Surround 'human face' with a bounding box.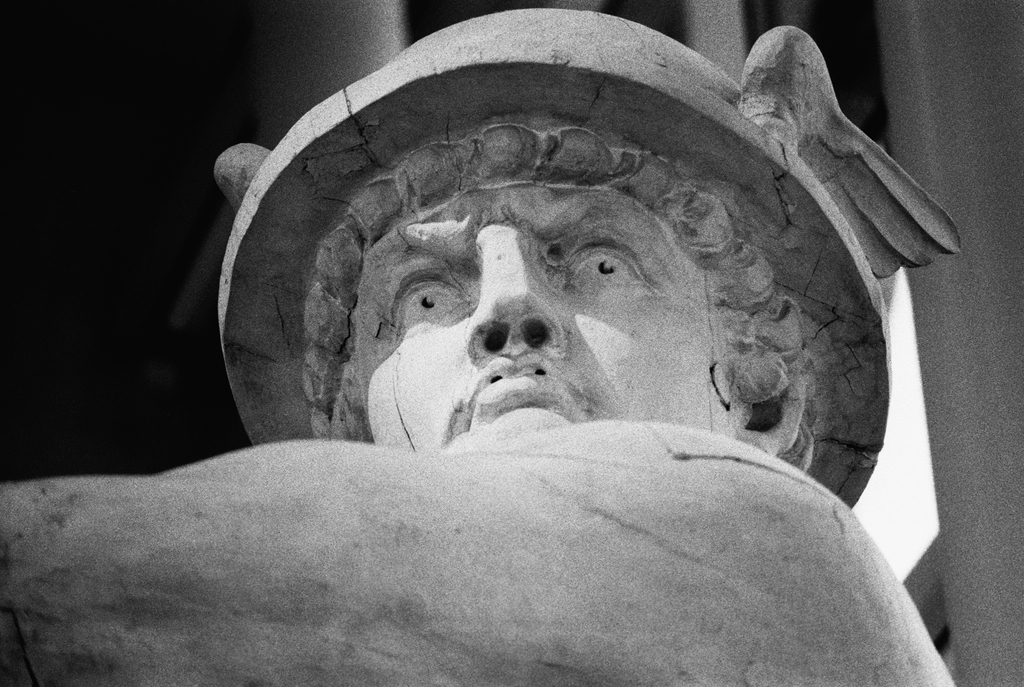
select_region(356, 173, 748, 441).
